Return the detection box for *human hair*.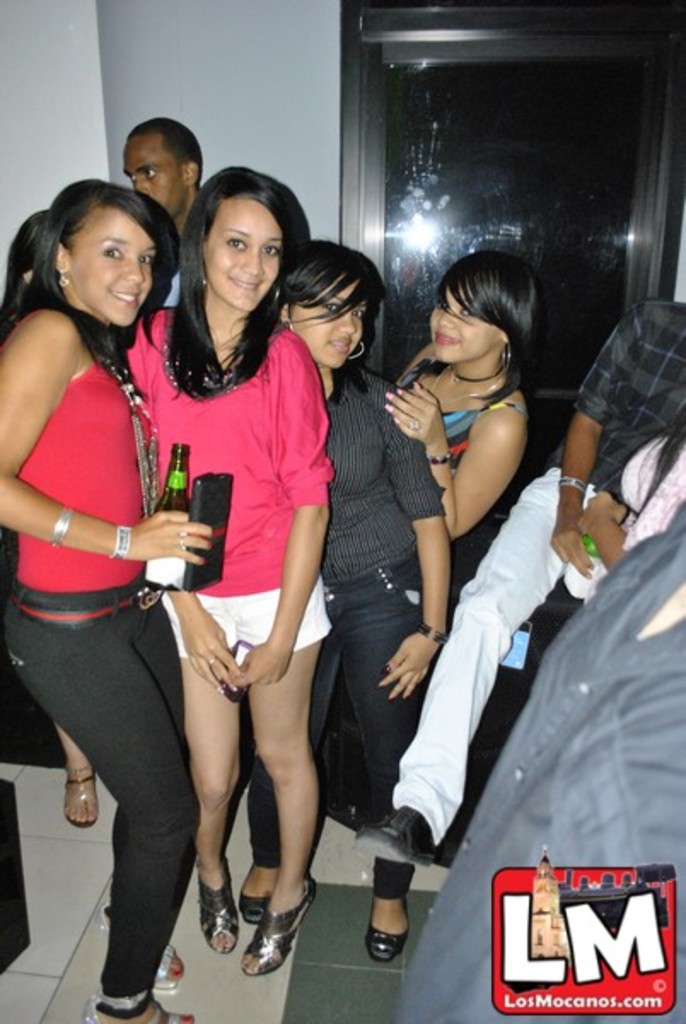
<box>131,114,210,177</box>.
